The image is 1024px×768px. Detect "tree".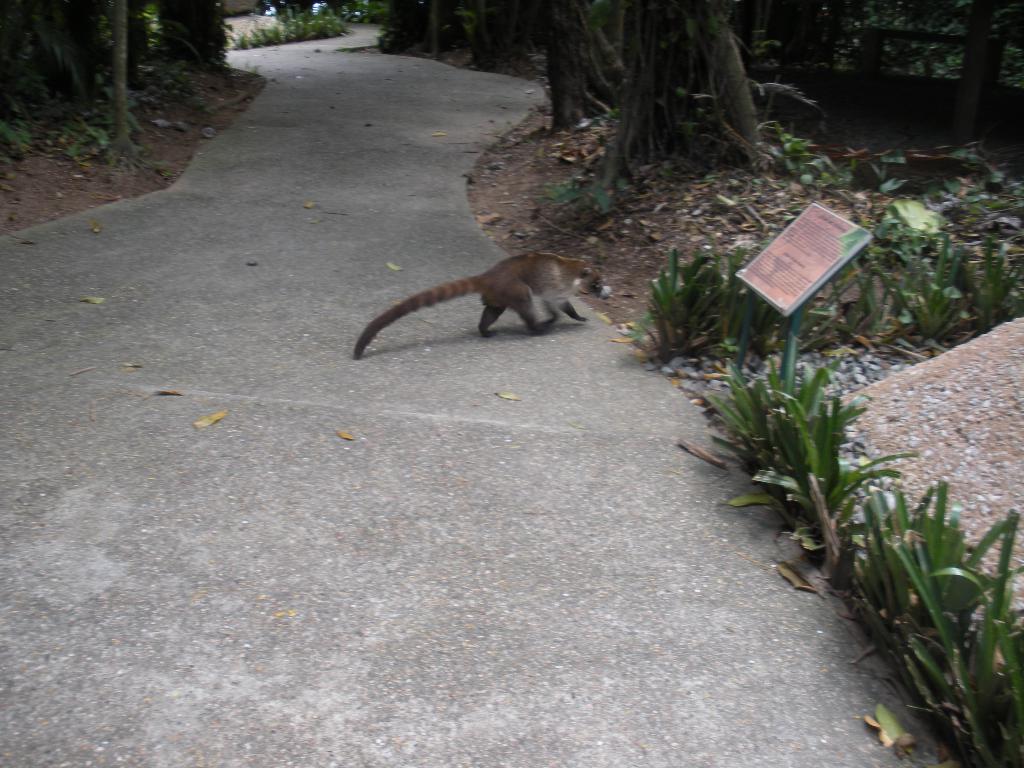
Detection: box(0, 0, 233, 166).
